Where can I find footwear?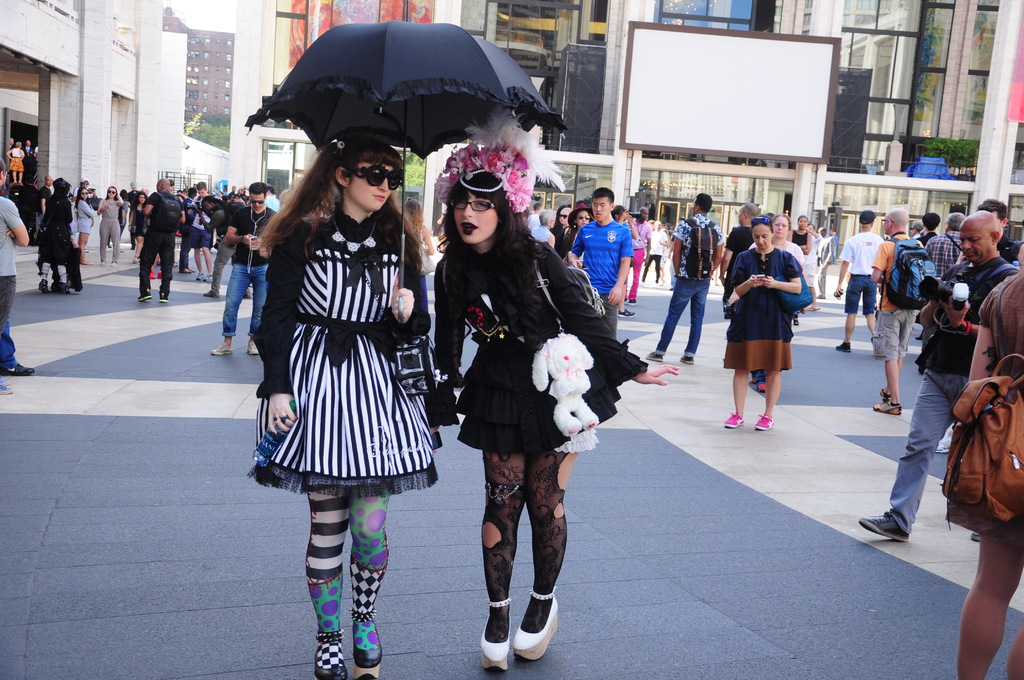
You can find it at (201, 273, 214, 280).
